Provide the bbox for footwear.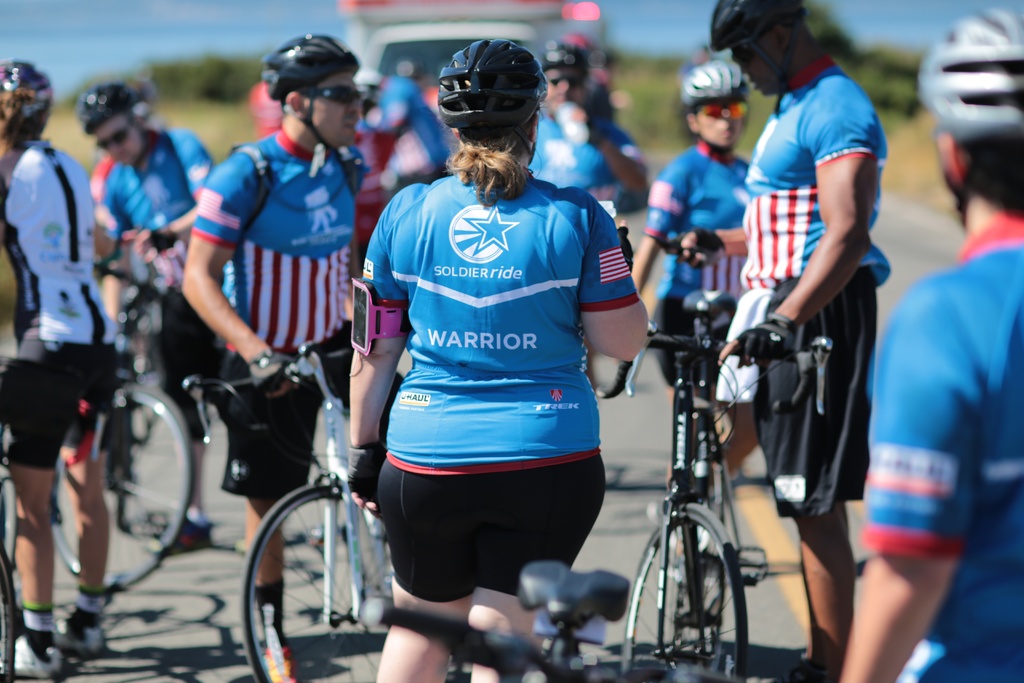
l=753, t=661, r=808, b=682.
